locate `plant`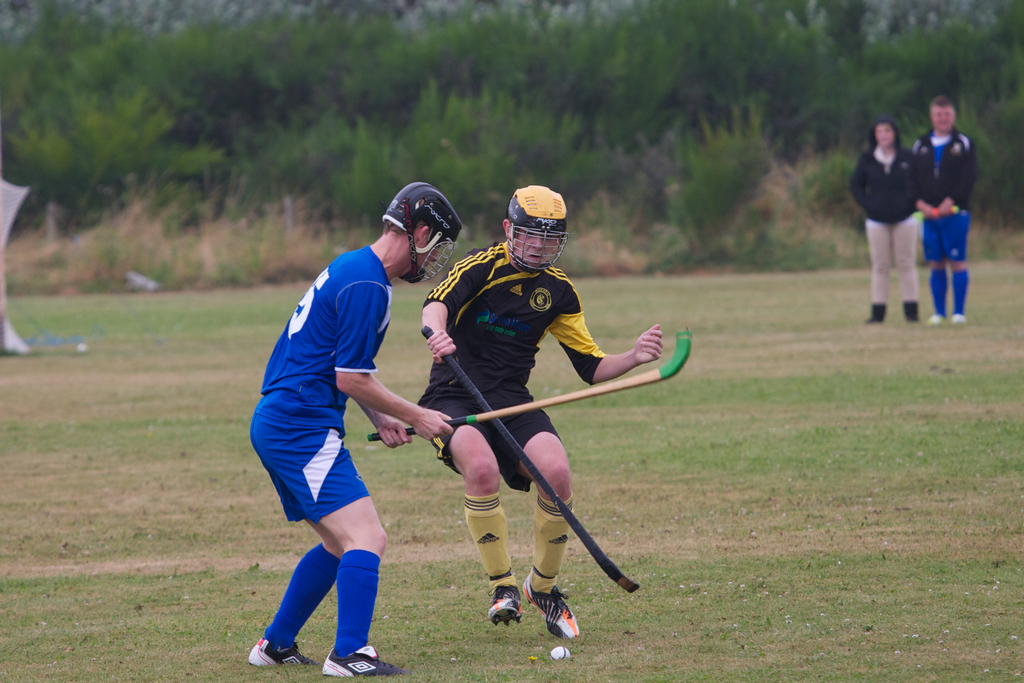
<box>659,99,777,265</box>
